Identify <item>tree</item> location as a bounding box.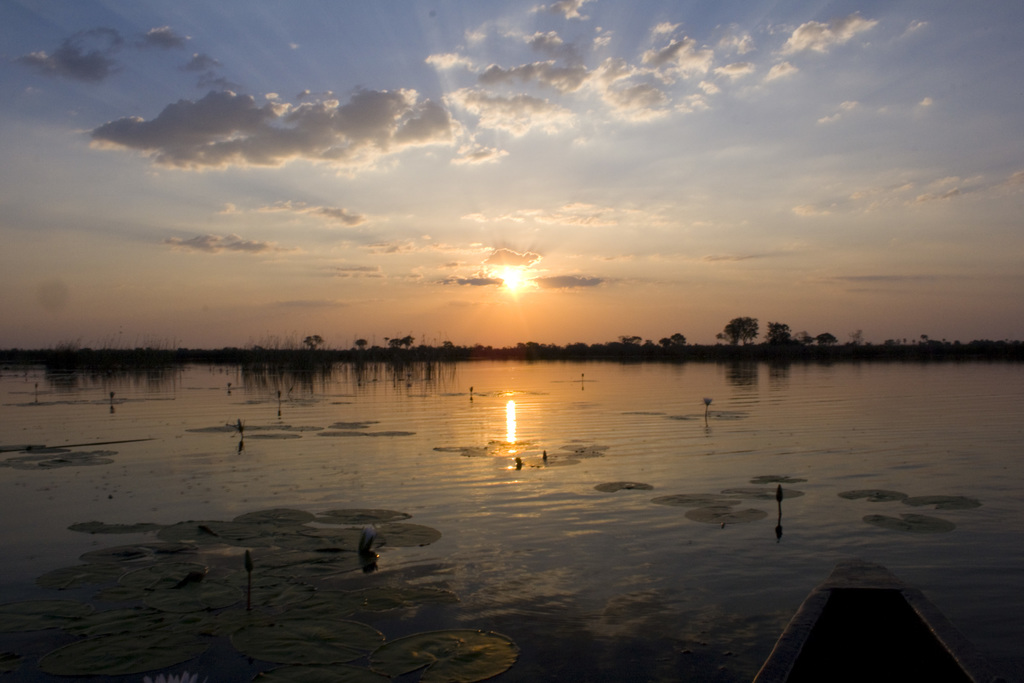
(left=721, top=312, right=762, bottom=353).
